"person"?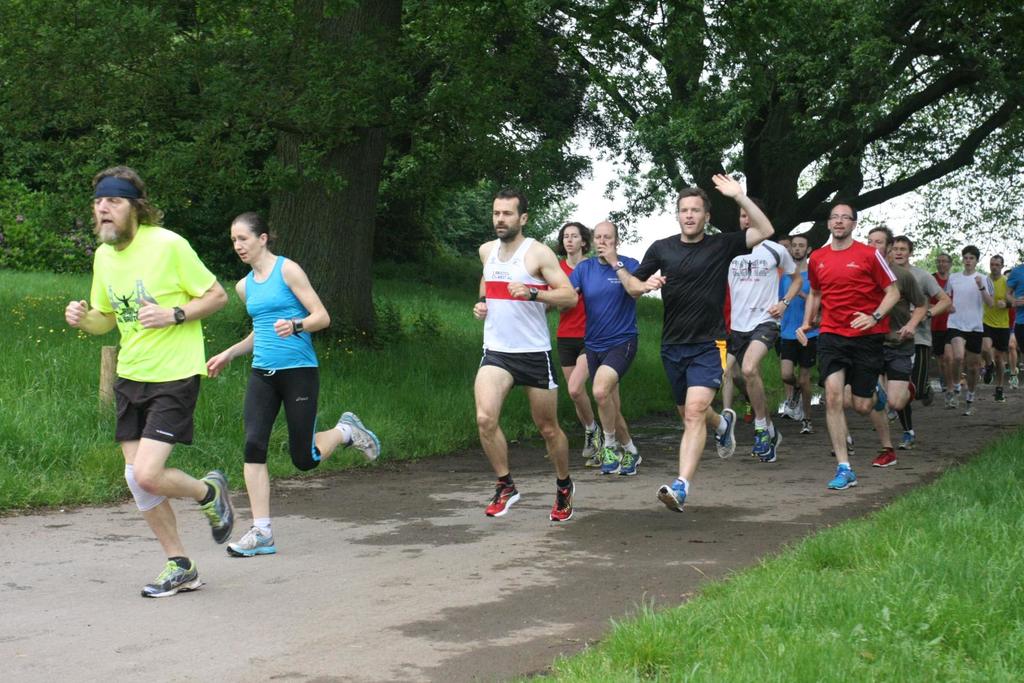
{"left": 84, "top": 170, "right": 227, "bottom": 605}
